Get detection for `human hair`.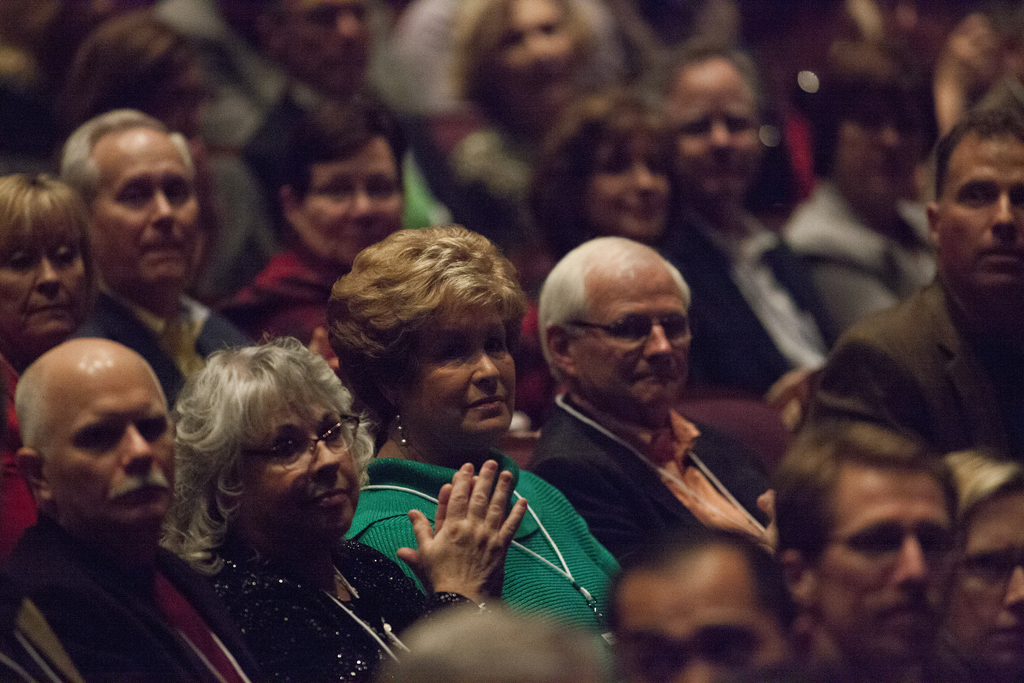
Detection: rect(524, 92, 684, 242).
